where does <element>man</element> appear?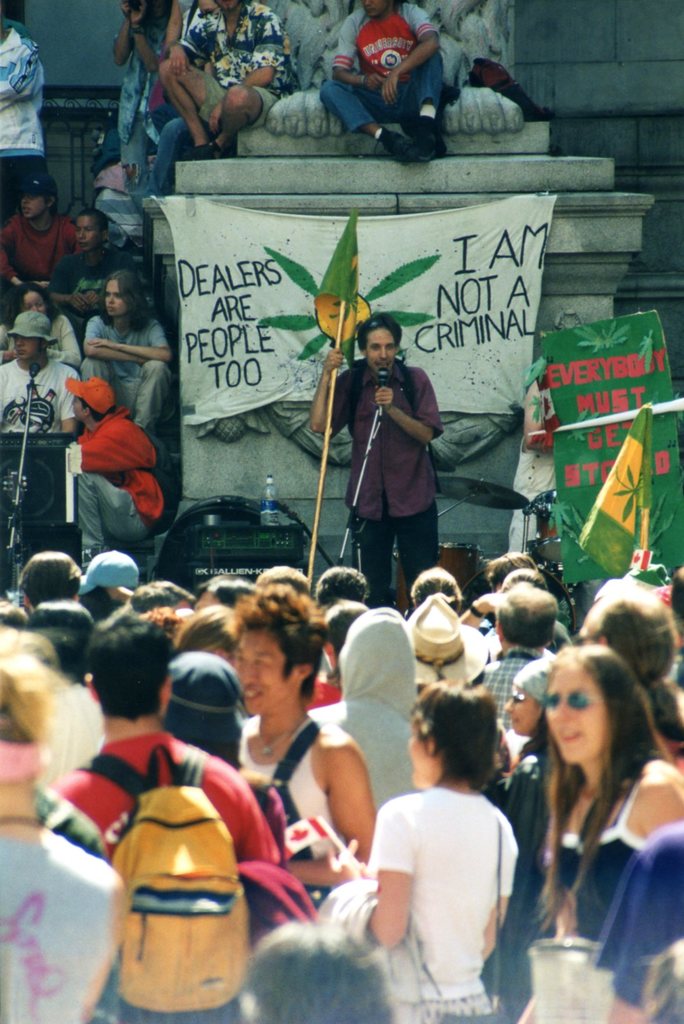
Appears at bbox=[479, 584, 571, 726].
